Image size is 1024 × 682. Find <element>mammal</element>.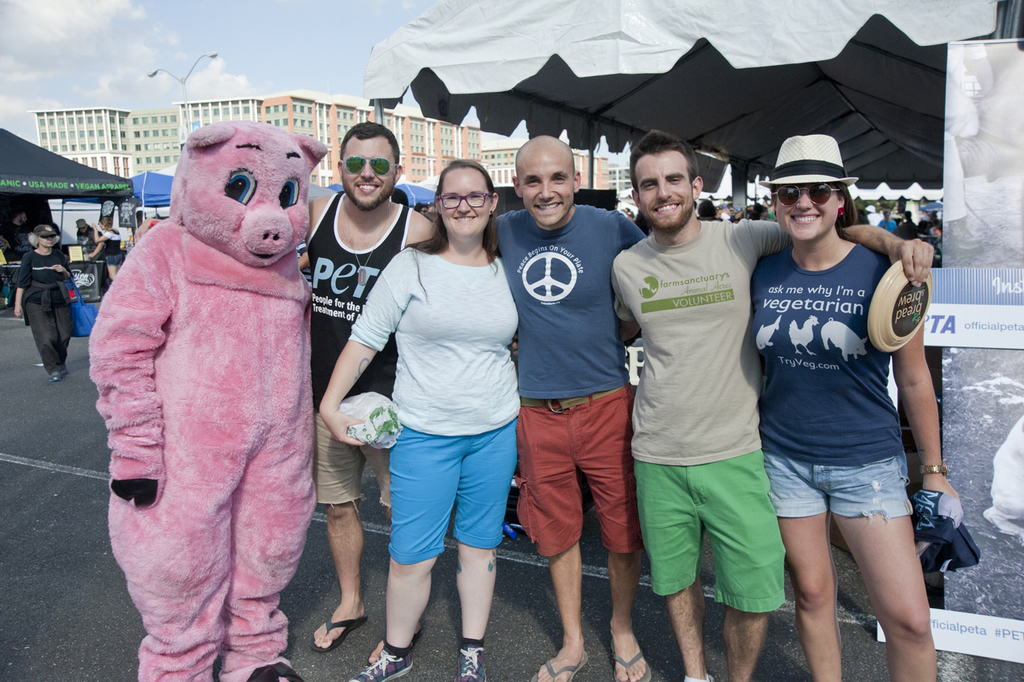
rect(309, 122, 439, 668).
